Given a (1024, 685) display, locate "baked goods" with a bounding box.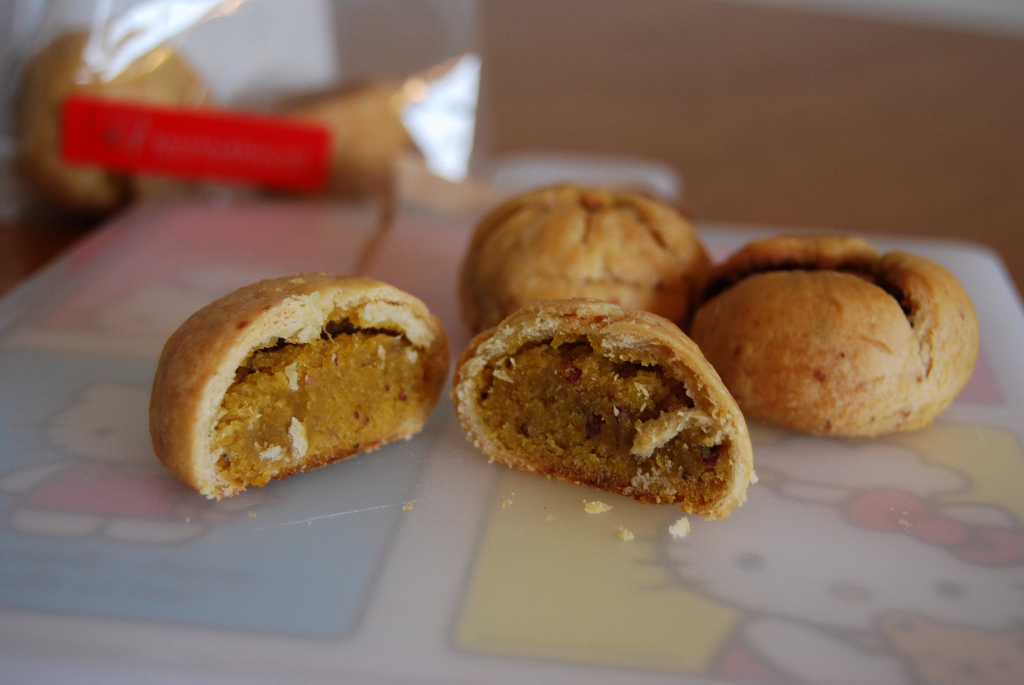
Located: (456, 177, 720, 338).
